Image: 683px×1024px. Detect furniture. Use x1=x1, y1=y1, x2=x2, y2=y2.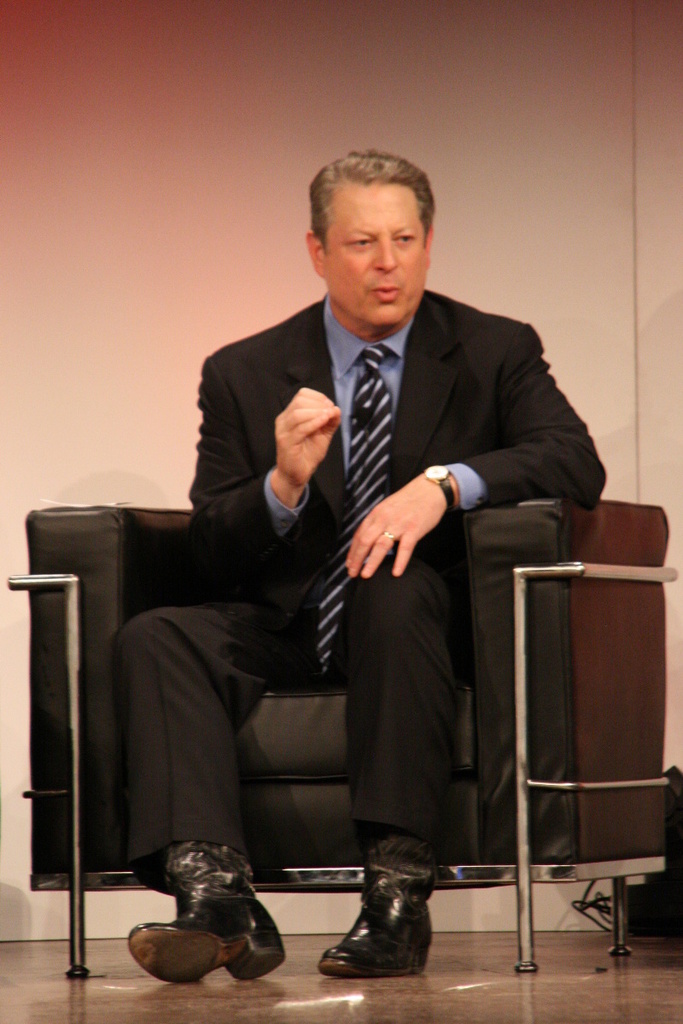
x1=9, y1=499, x2=678, y2=980.
